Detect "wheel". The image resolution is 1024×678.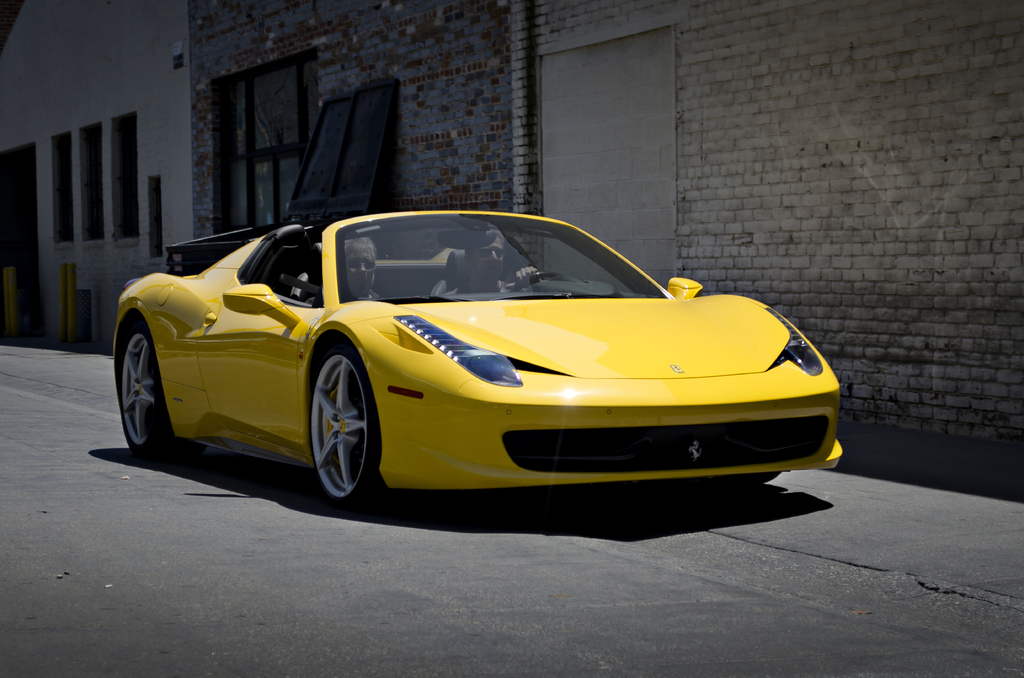
crop(120, 324, 204, 459).
